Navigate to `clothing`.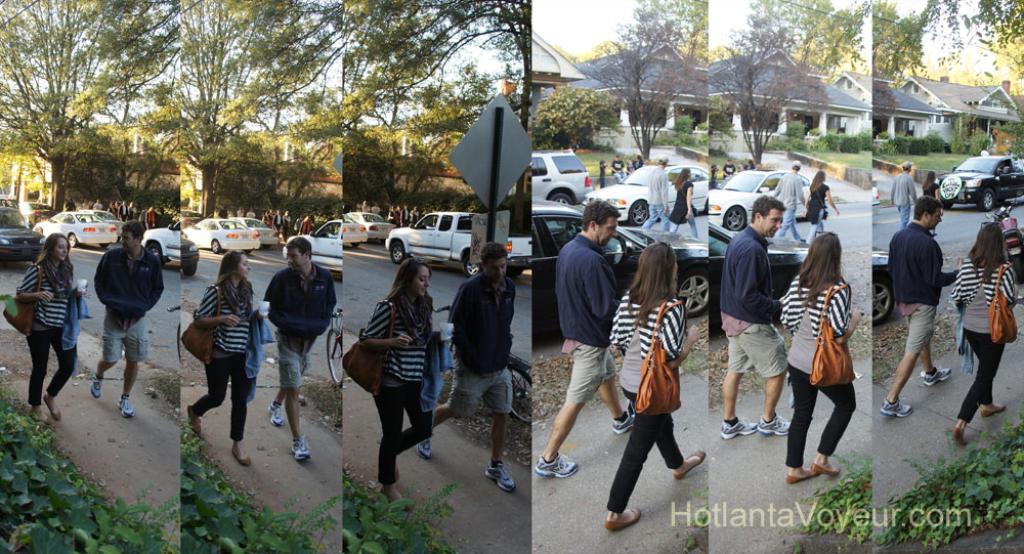
Navigation target: bbox=[553, 236, 614, 344].
